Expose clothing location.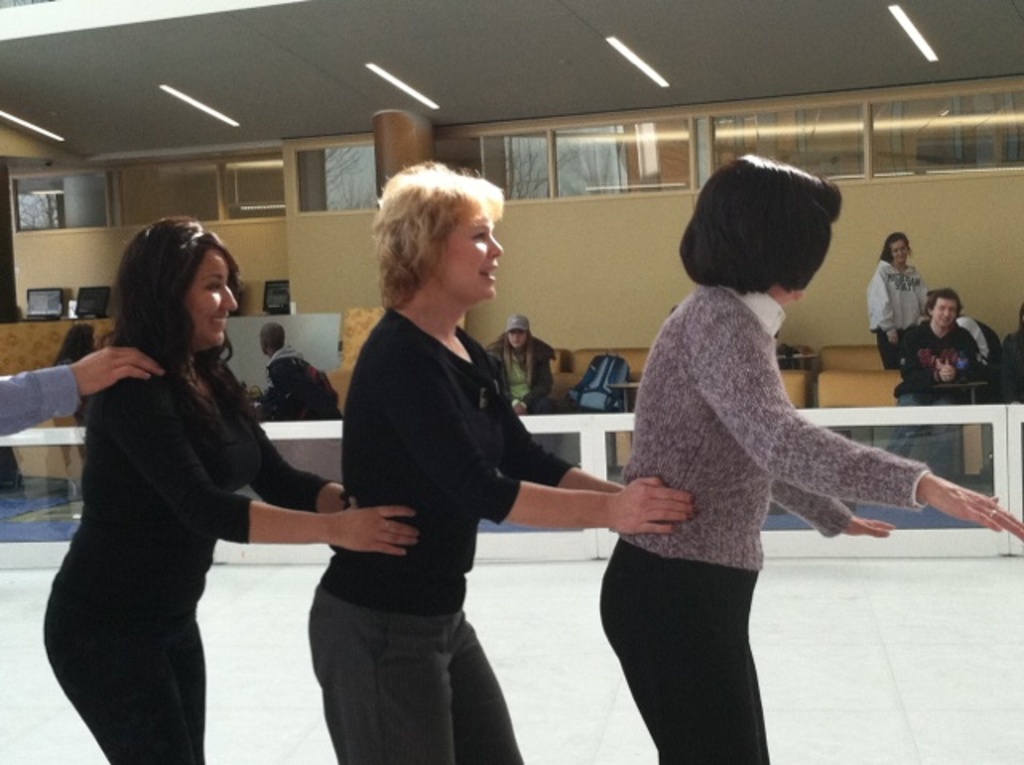
Exposed at 0:366:78:443.
